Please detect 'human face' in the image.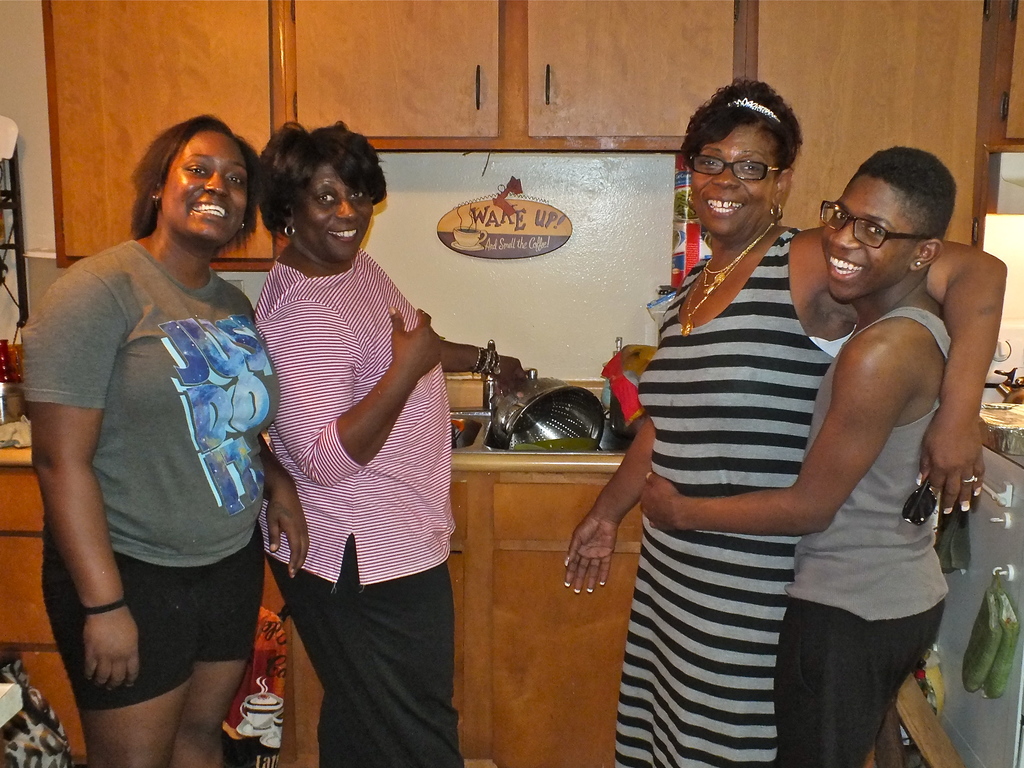
x1=293, y1=161, x2=380, y2=265.
